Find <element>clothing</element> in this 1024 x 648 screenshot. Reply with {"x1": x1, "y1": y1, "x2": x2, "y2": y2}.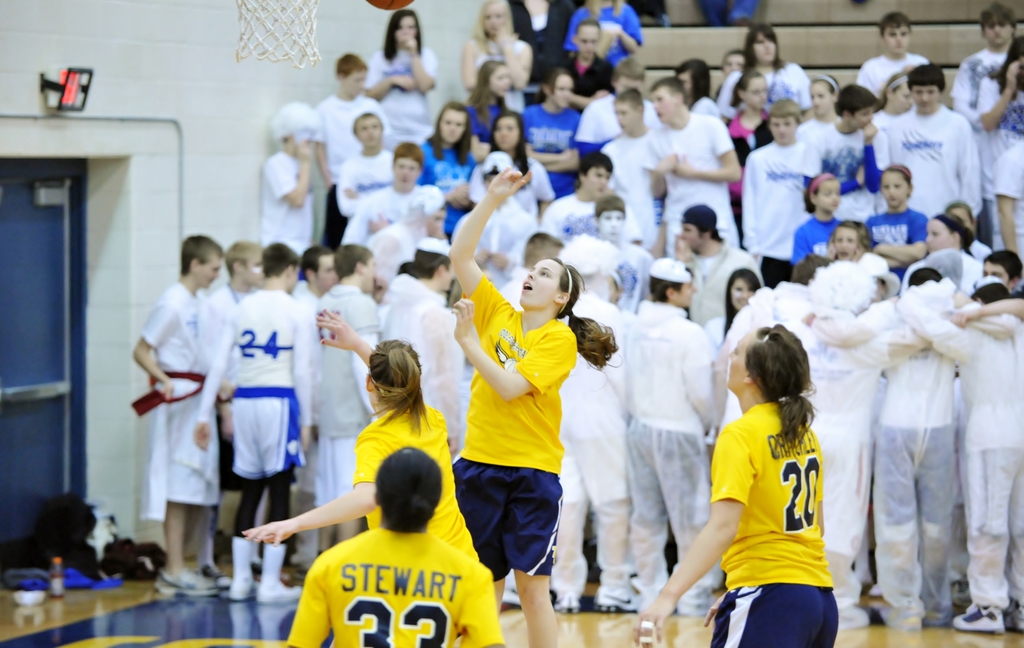
{"x1": 712, "y1": 393, "x2": 844, "y2": 647}.
